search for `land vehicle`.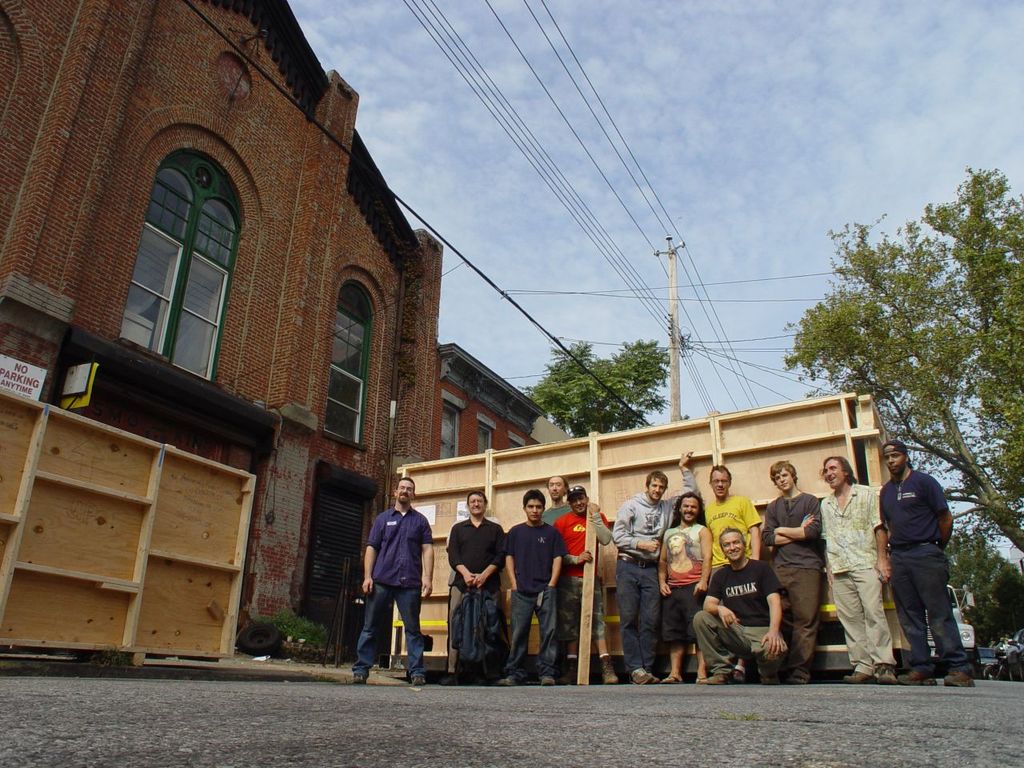
Found at (982,646,998,674).
